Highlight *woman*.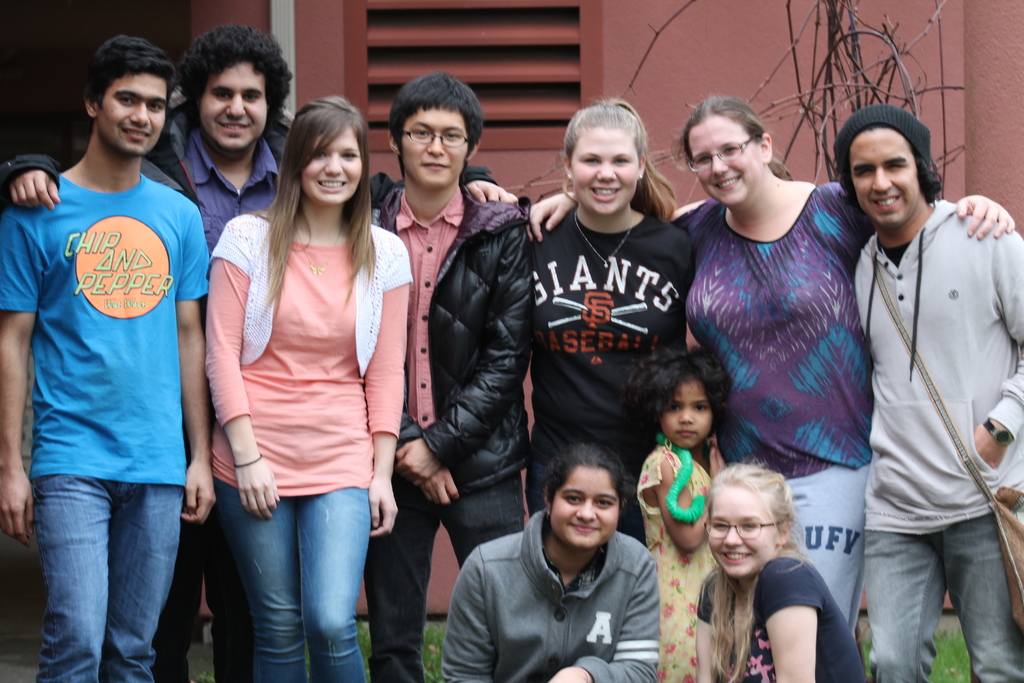
Highlighted region: (182,94,405,682).
